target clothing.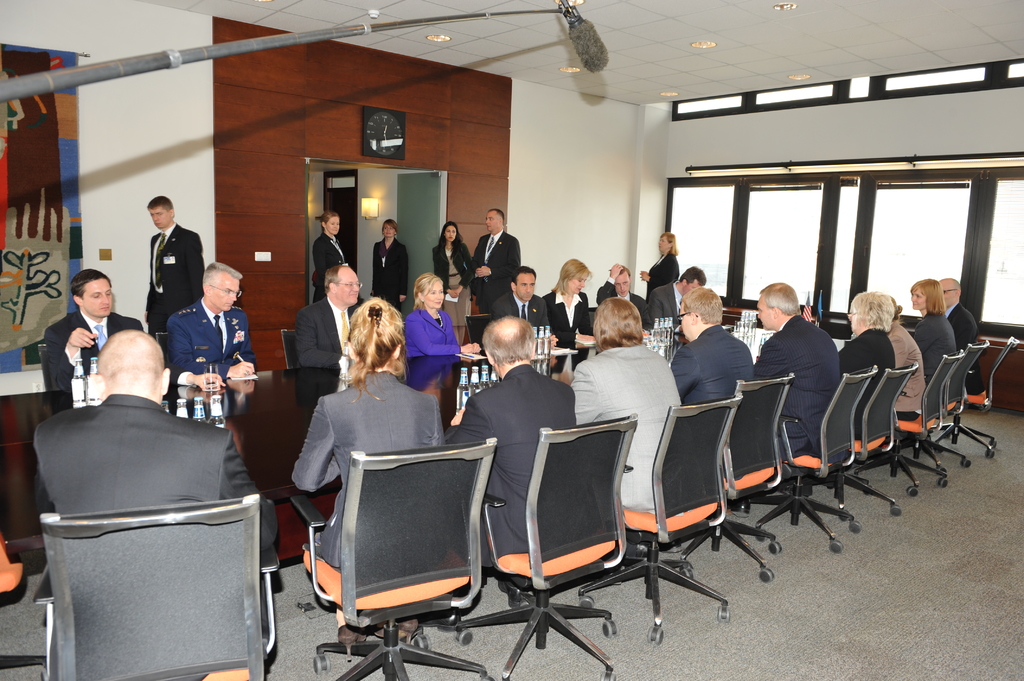
Target region: [left=887, top=322, right=933, bottom=410].
